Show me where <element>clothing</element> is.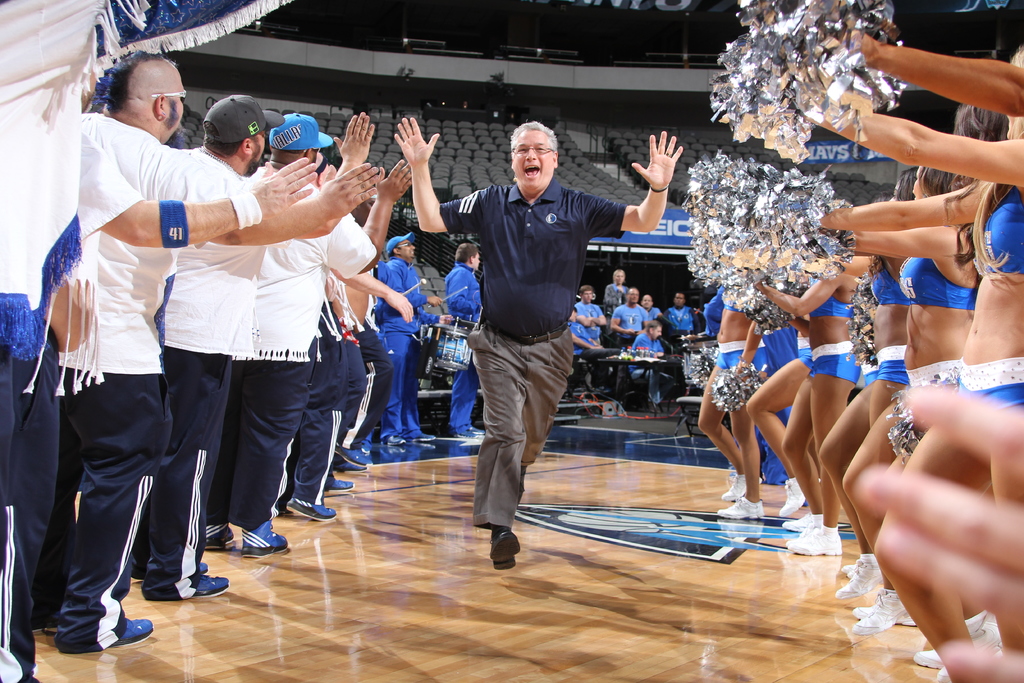
<element>clothing</element> is at <box>861,267,909,394</box>.
